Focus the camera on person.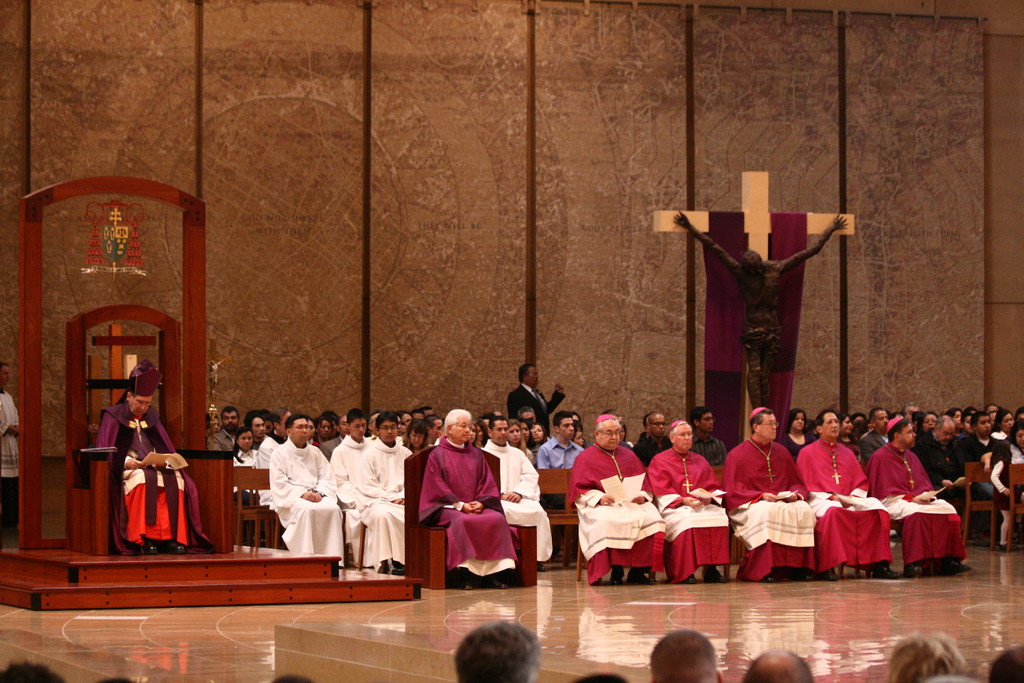
Focus region: (x1=879, y1=634, x2=959, y2=682).
